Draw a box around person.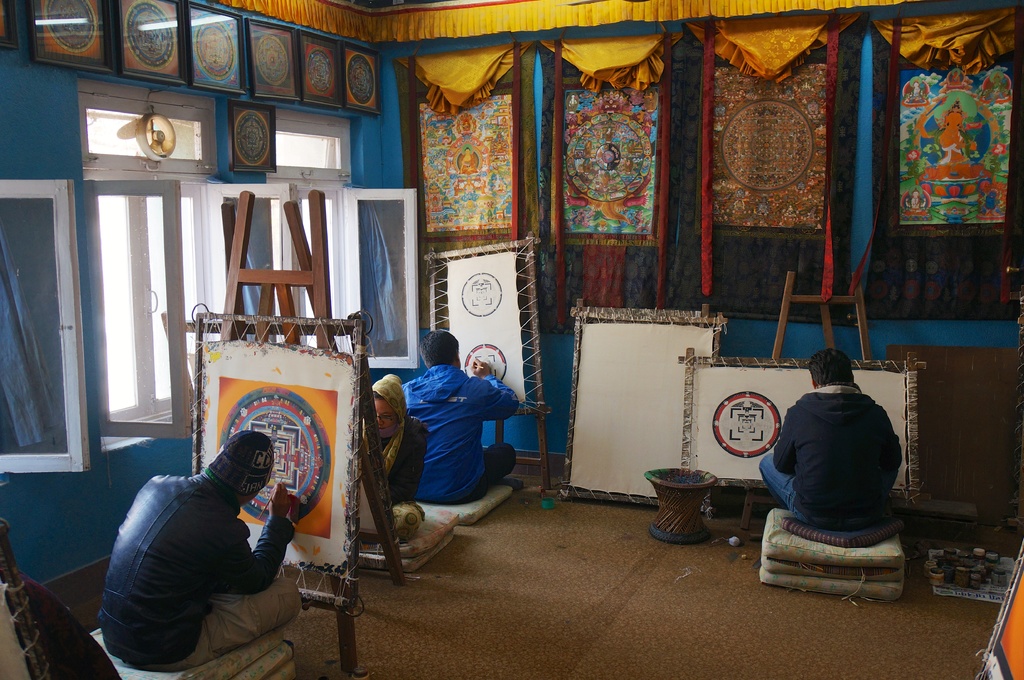
(758,347,901,531).
